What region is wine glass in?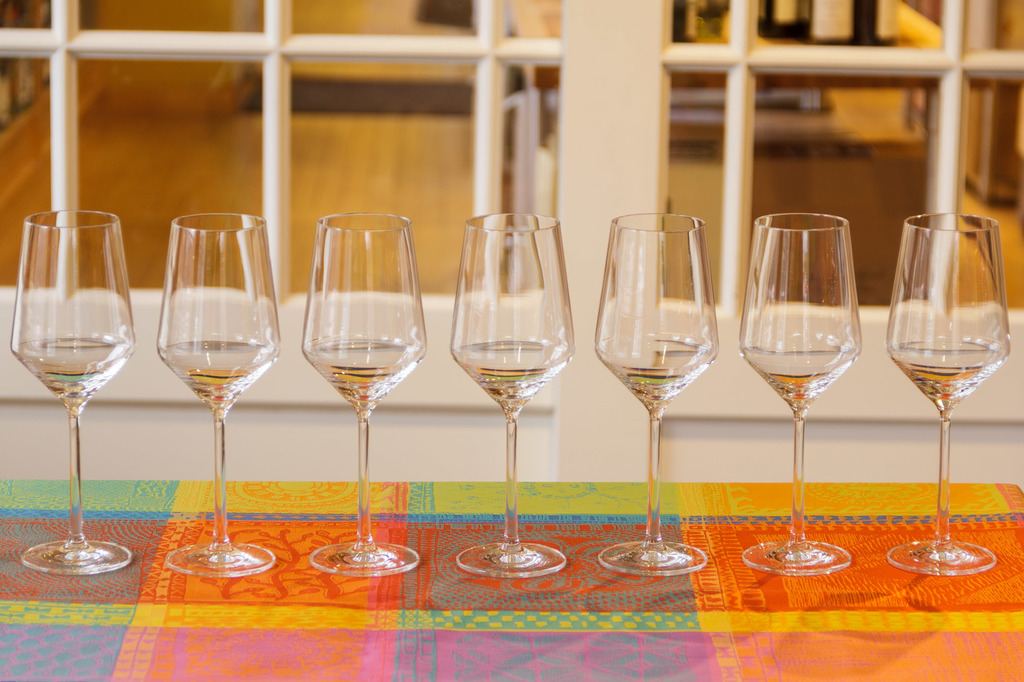
l=154, t=210, r=278, b=580.
